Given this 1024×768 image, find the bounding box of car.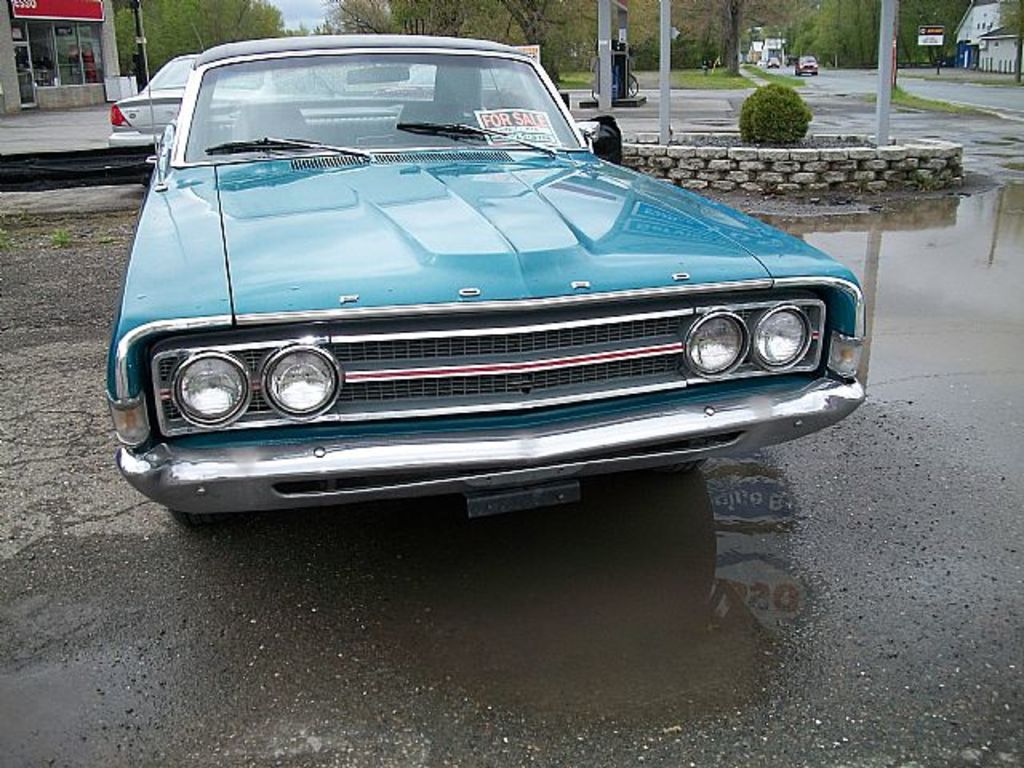
Rect(114, 54, 294, 149).
